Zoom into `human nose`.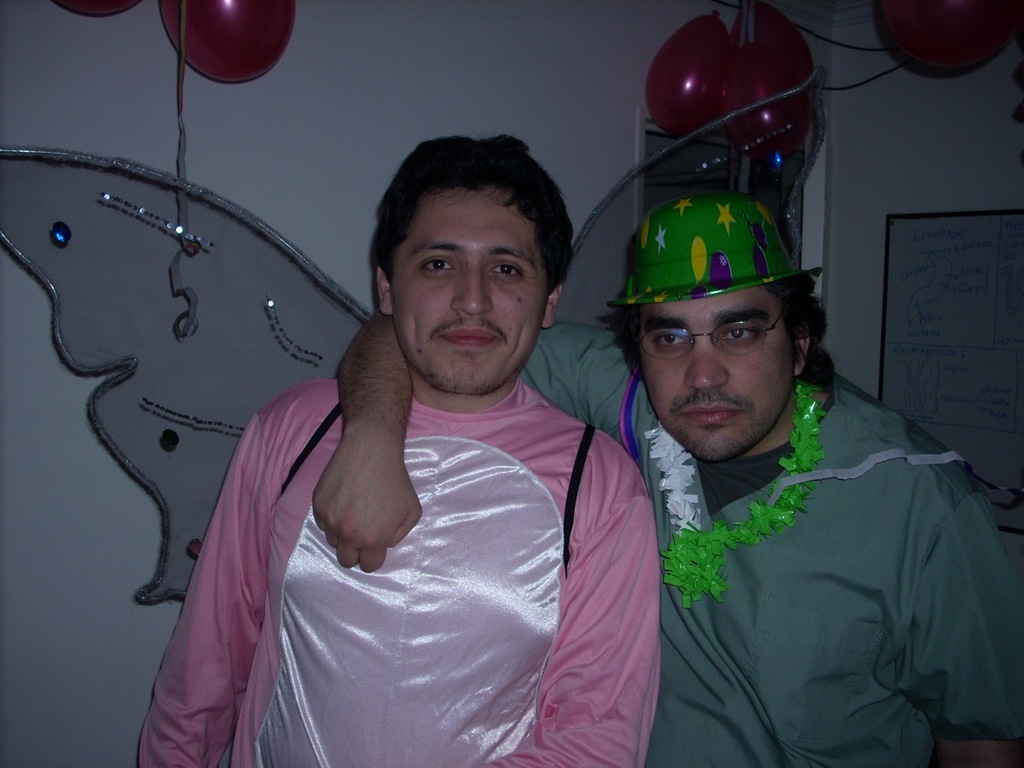
Zoom target: [x1=450, y1=261, x2=493, y2=319].
